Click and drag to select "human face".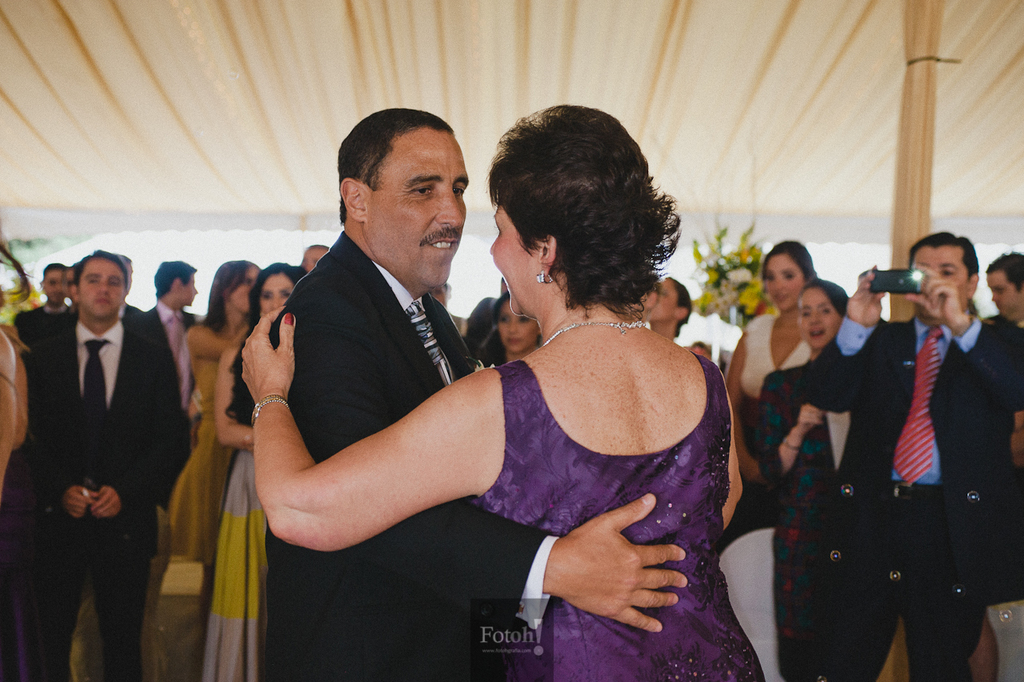
Selection: left=984, top=267, right=1023, bottom=320.
